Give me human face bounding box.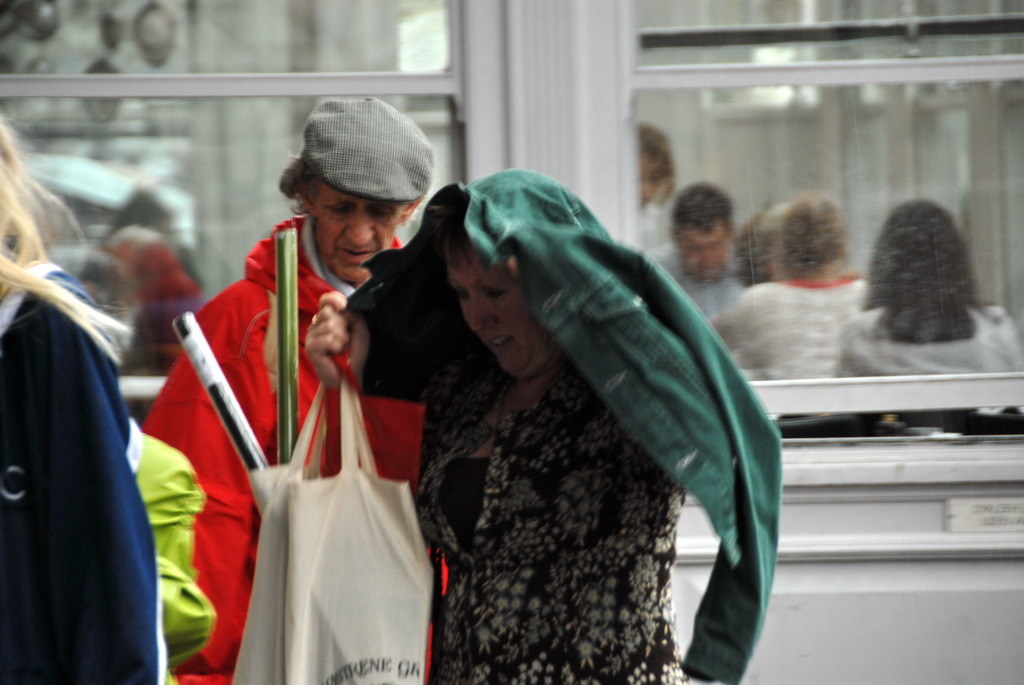
detection(678, 224, 729, 280).
